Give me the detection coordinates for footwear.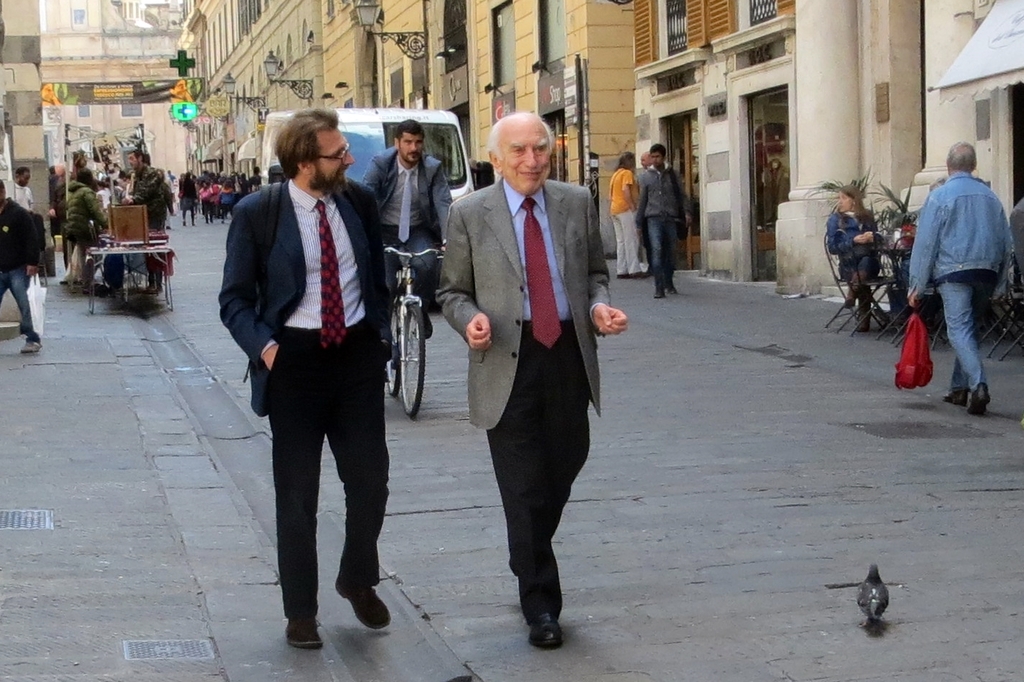
bbox(19, 336, 45, 354).
